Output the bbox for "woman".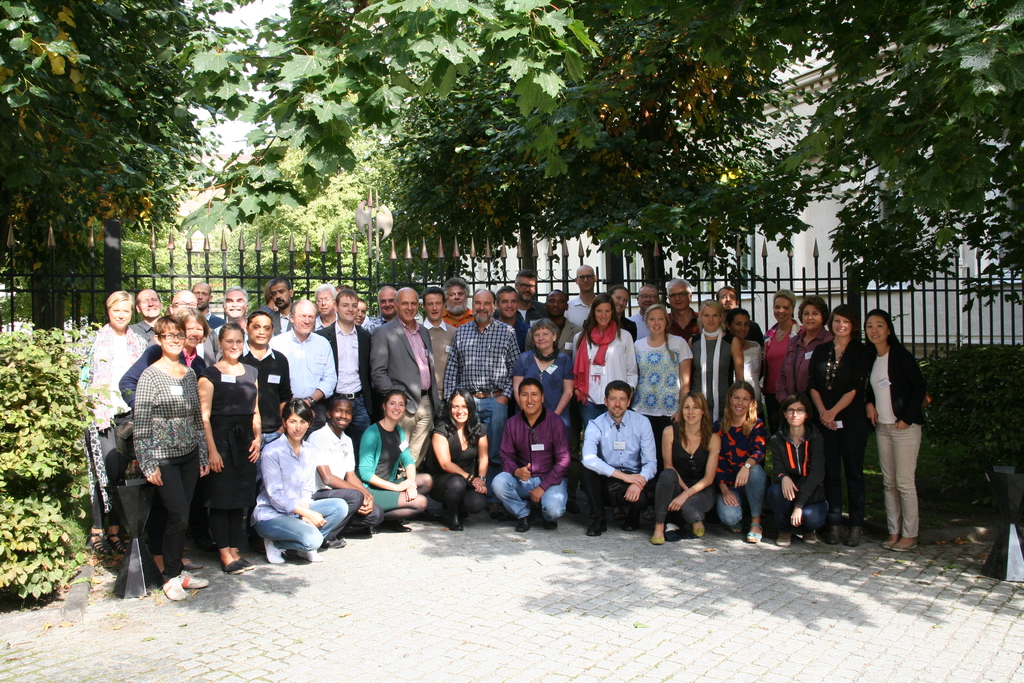
box(118, 304, 211, 575).
